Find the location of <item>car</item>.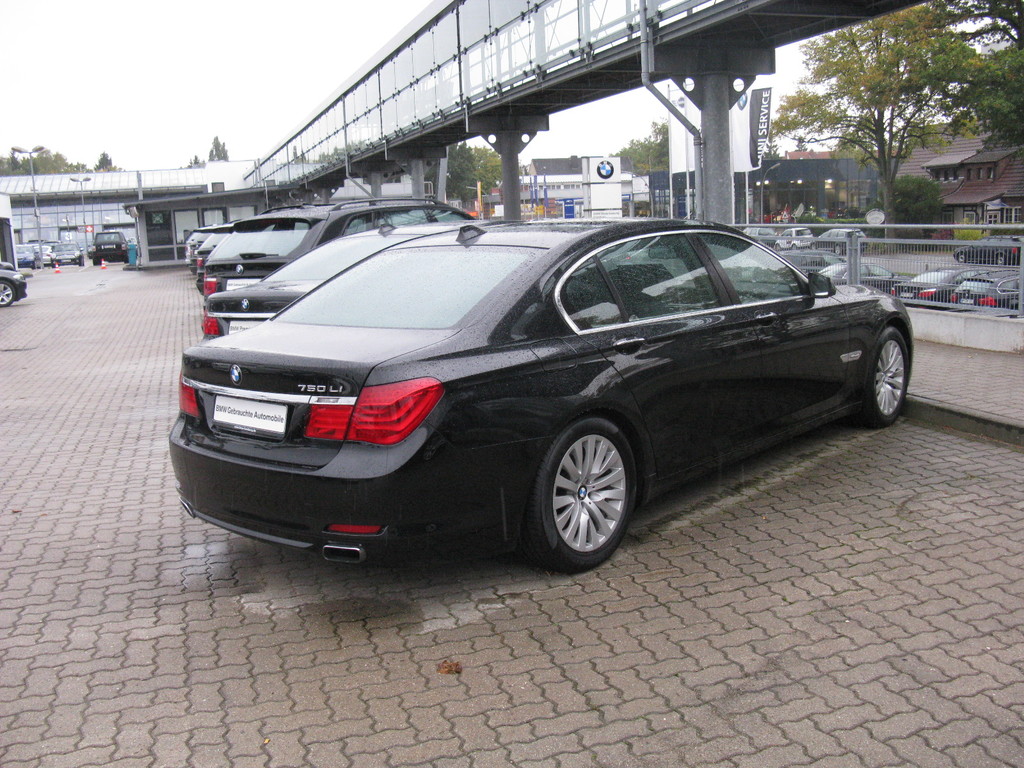
Location: (x1=0, y1=260, x2=31, y2=316).
